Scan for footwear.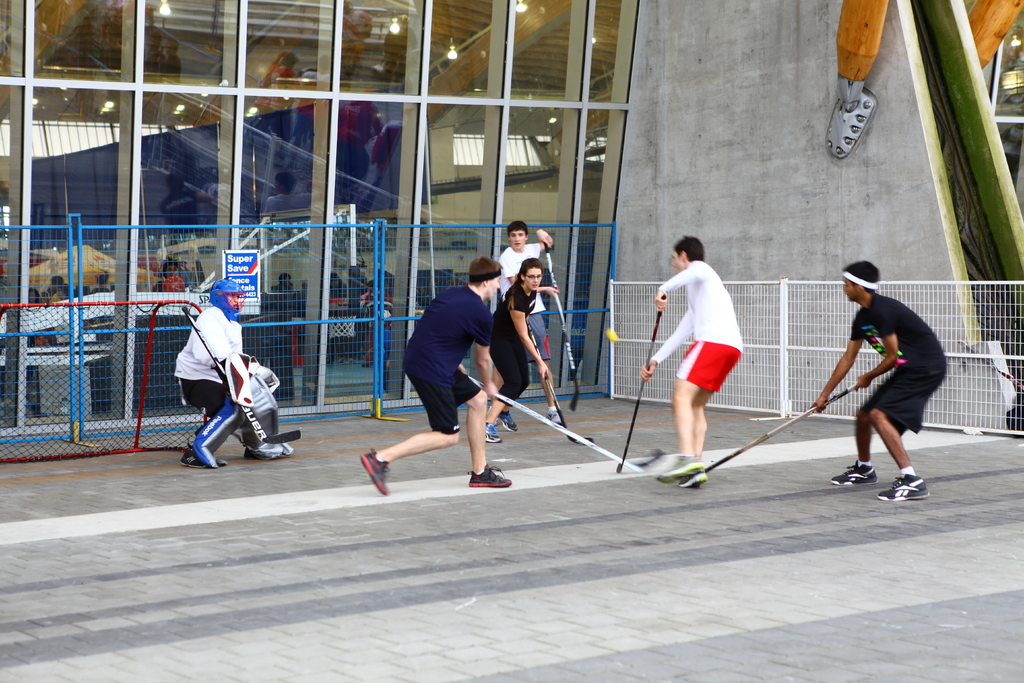
Scan result: (left=664, top=457, right=696, bottom=486).
